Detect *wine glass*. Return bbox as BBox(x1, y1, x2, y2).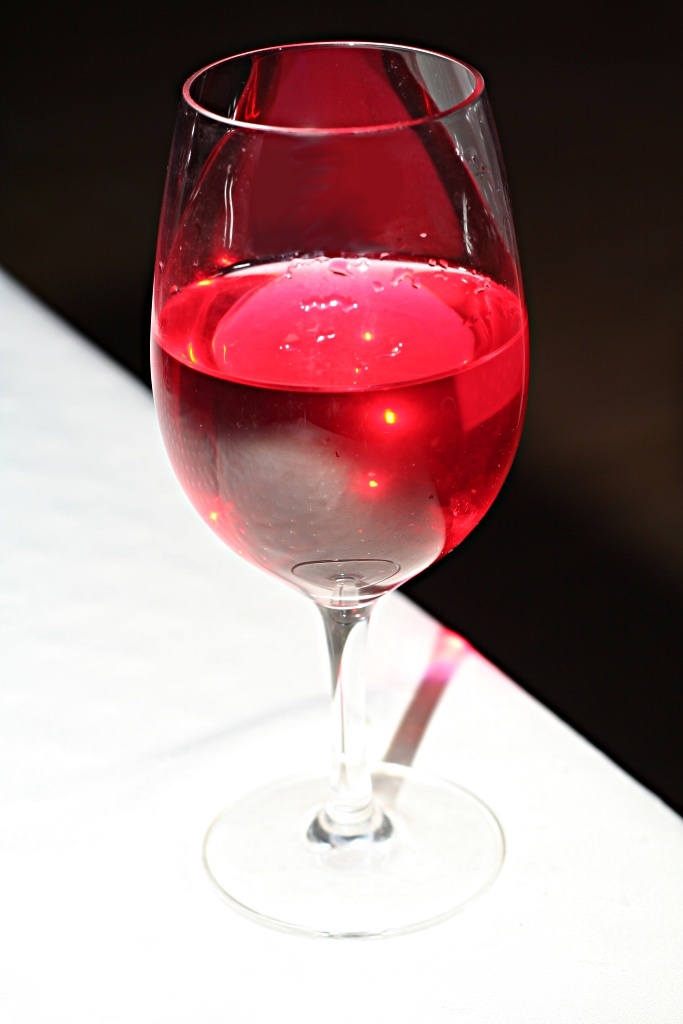
BBox(145, 40, 531, 943).
